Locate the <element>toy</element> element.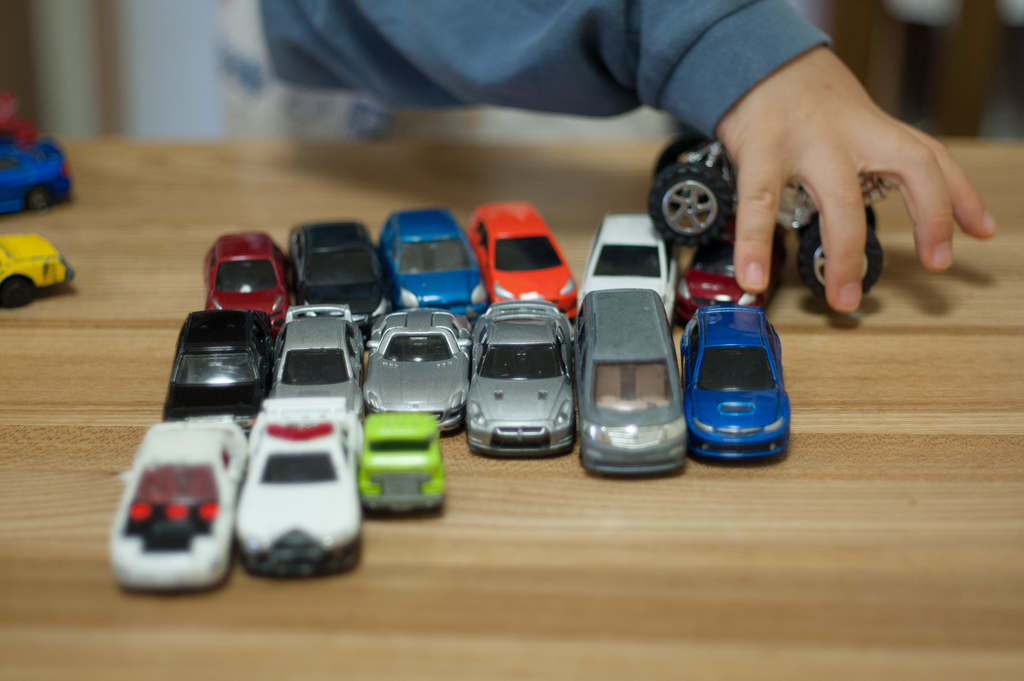
Element bbox: 464 300 577 453.
